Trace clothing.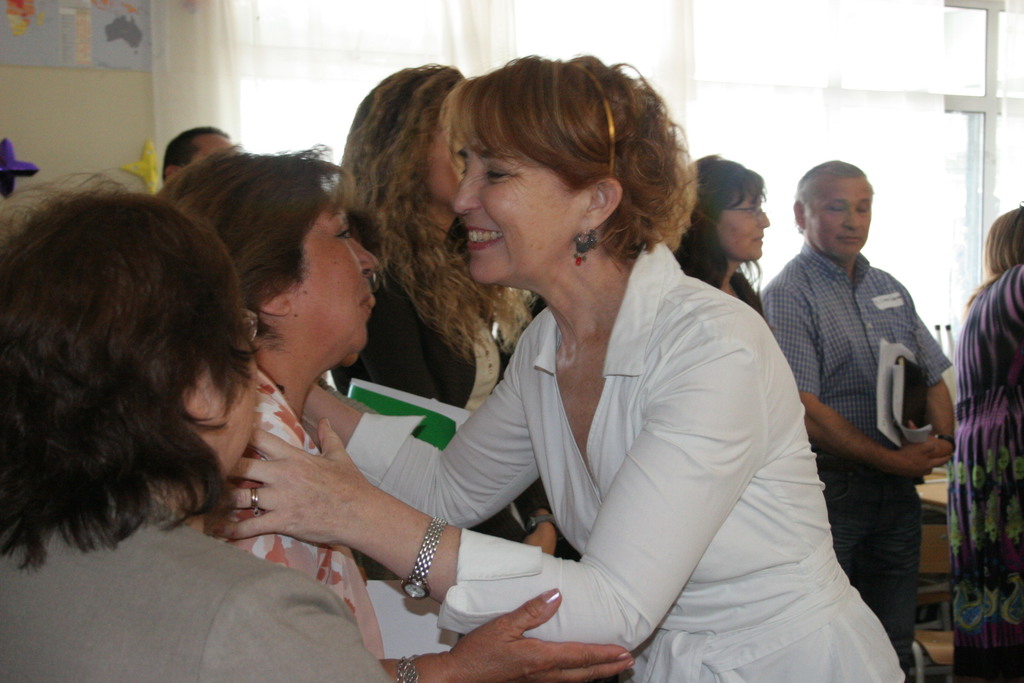
Traced to <bbox>182, 354, 388, 682</bbox>.
